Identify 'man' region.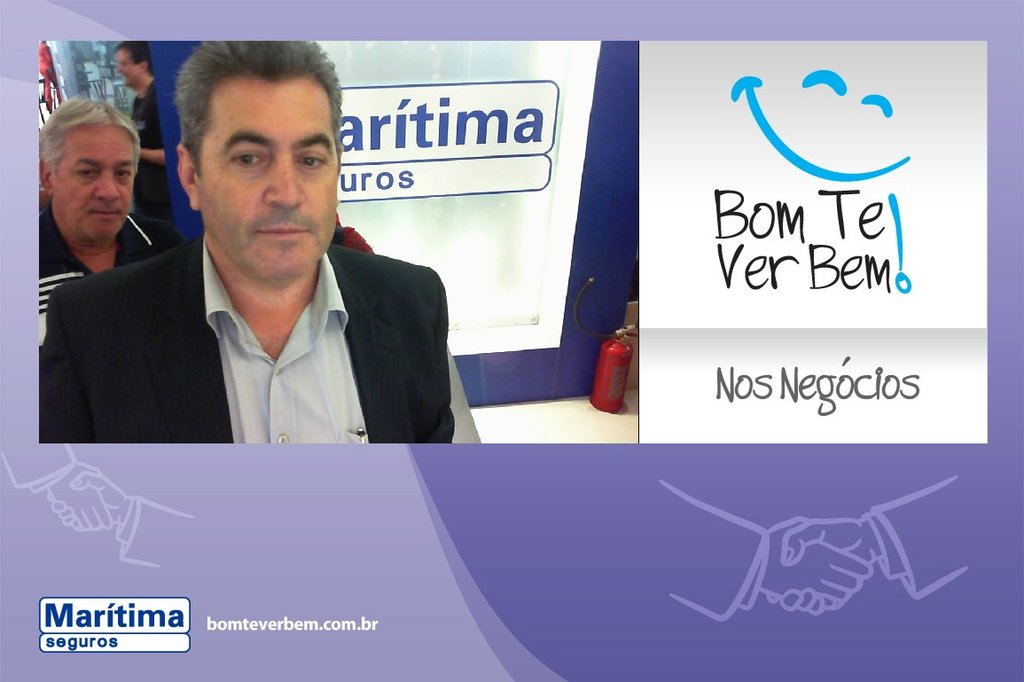
Region: box=[37, 90, 187, 351].
